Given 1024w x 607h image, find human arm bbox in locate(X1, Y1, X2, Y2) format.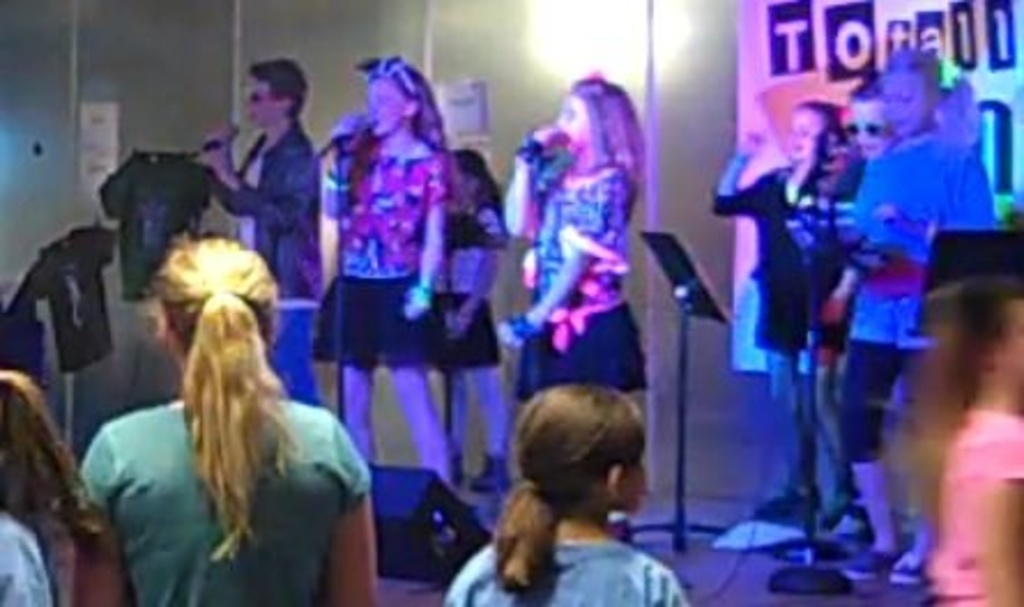
locate(497, 172, 624, 347).
